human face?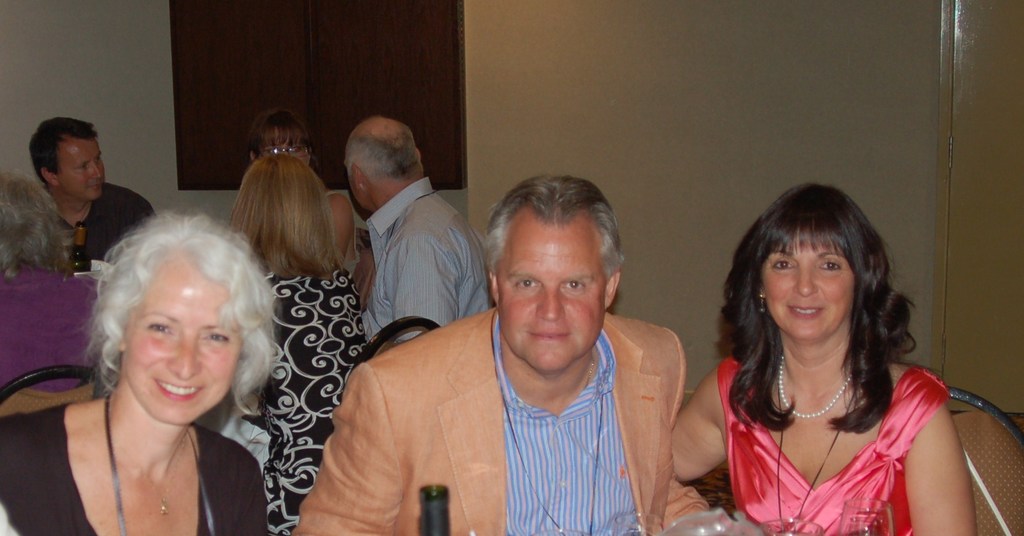
bbox=[119, 247, 241, 432]
